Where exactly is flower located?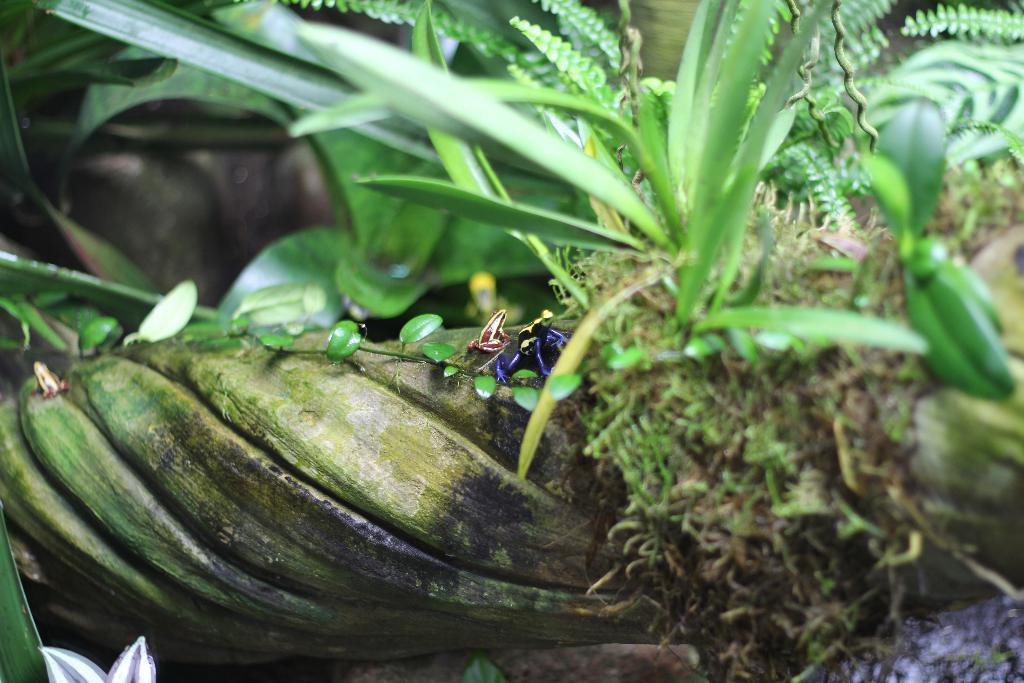
Its bounding box is [left=42, top=634, right=157, bottom=682].
